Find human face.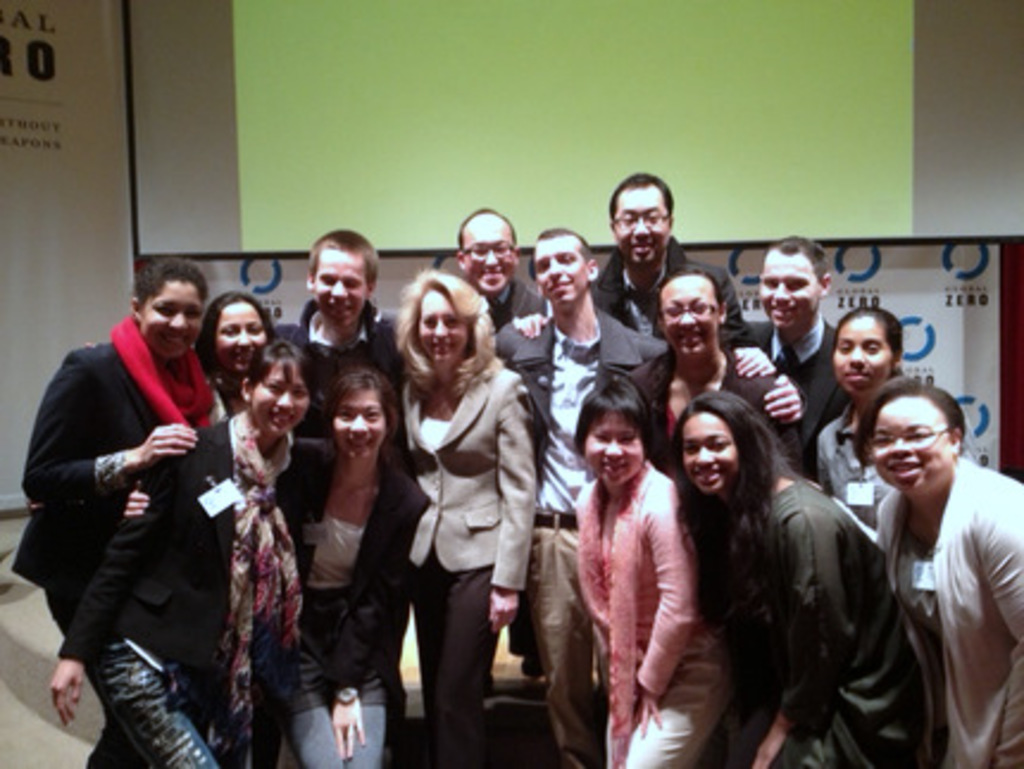
box=[141, 281, 202, 360].
